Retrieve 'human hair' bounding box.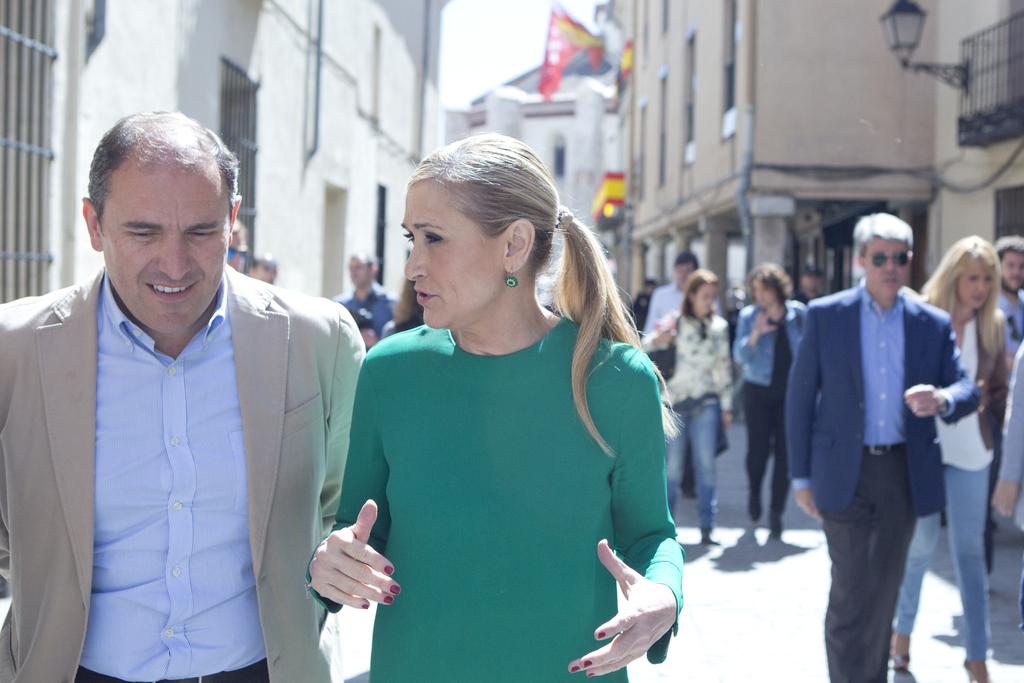
Bounding box: pyautogui.locateOnScreen(349, 251, 375, 277).
